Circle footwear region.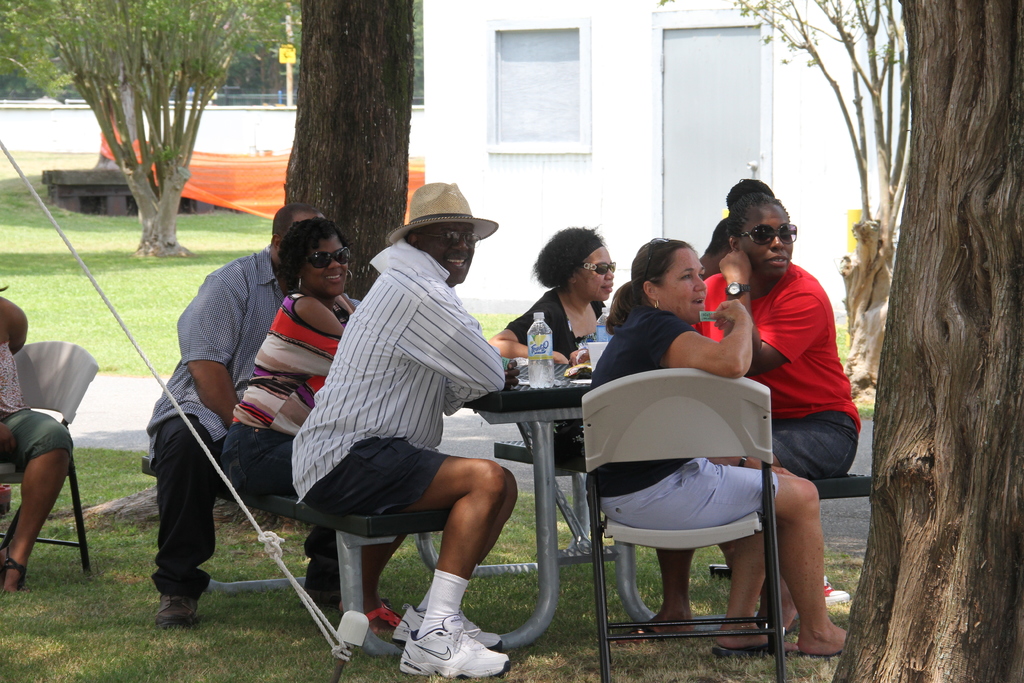
Region: bbox=(388, 602, 505, 646).
